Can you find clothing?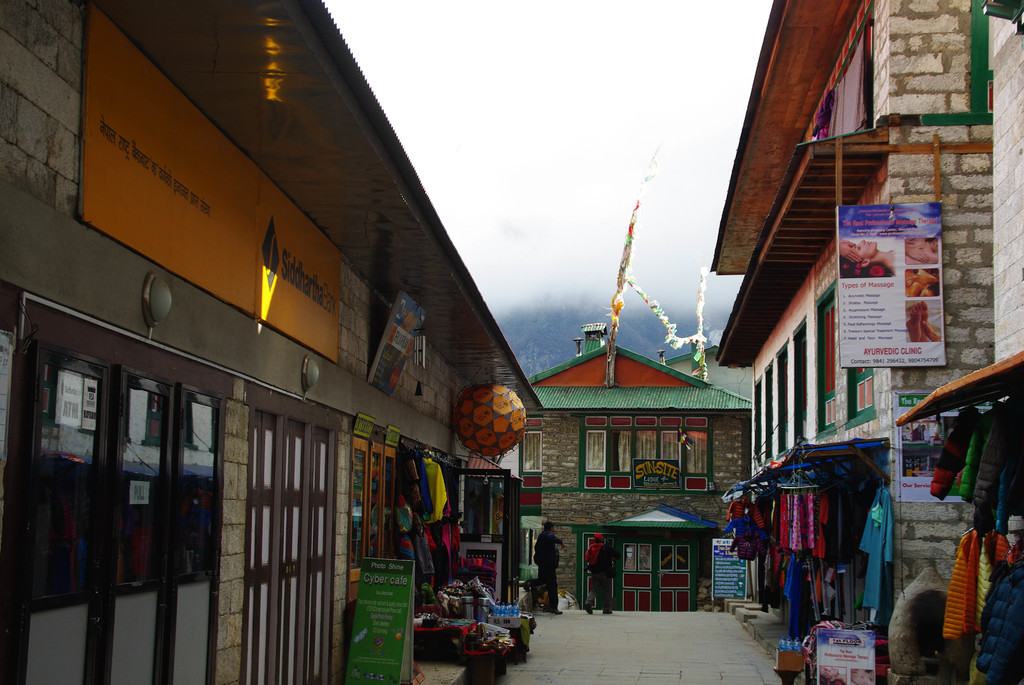
Yes, bounding box: region(862, 485, 903, 606).
